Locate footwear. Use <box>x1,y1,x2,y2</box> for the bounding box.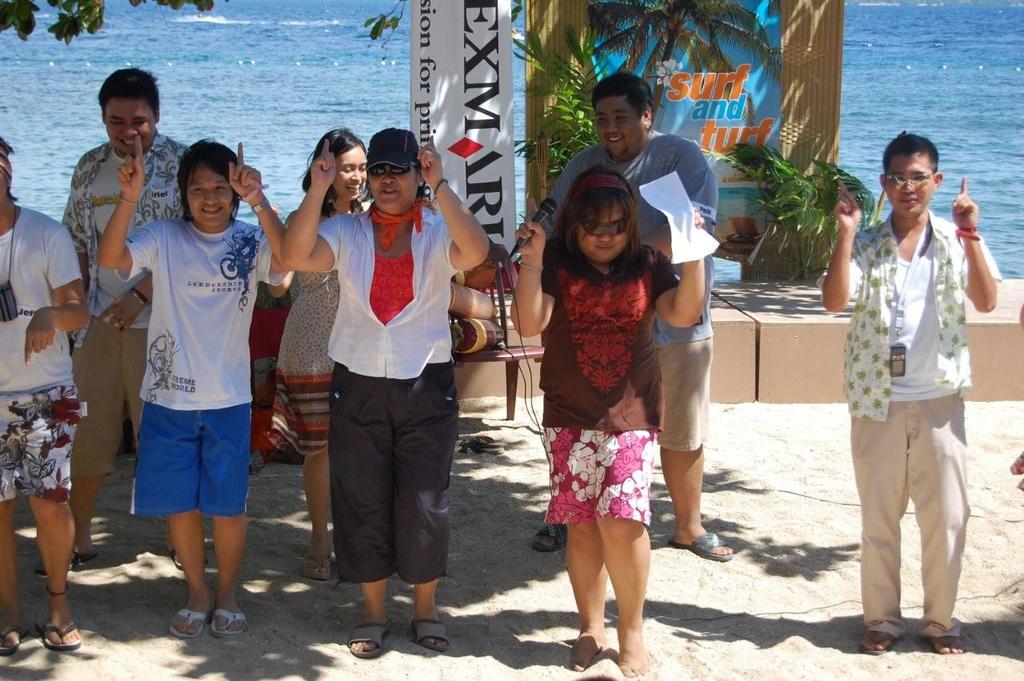
<box>410,619,450,651</box>.
